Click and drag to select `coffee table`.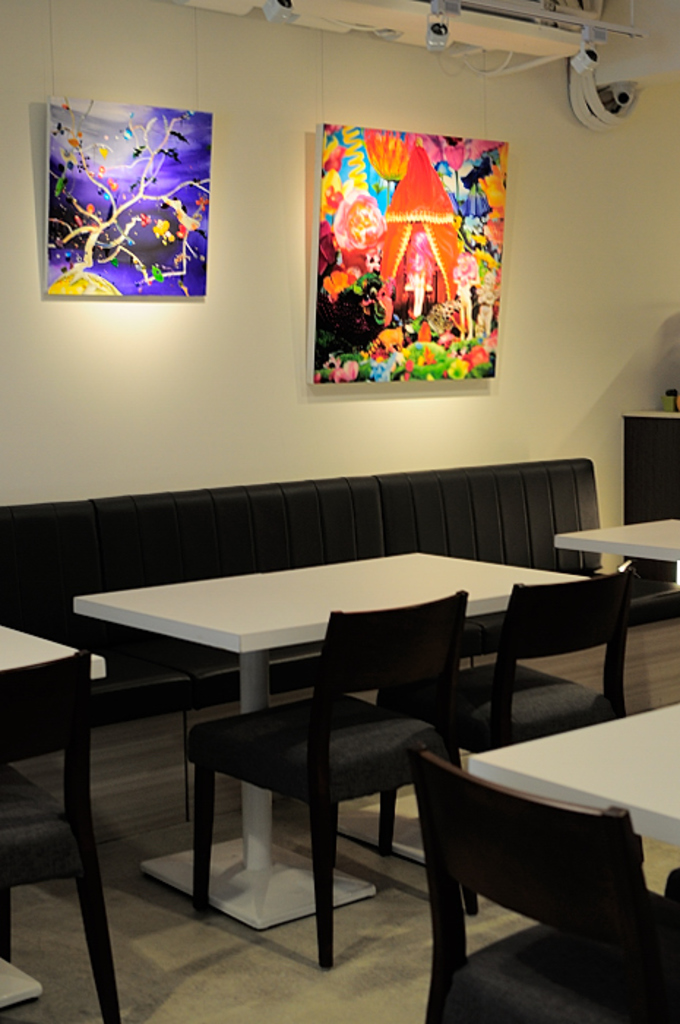
Selection: box(545, 500, 679, 571).
